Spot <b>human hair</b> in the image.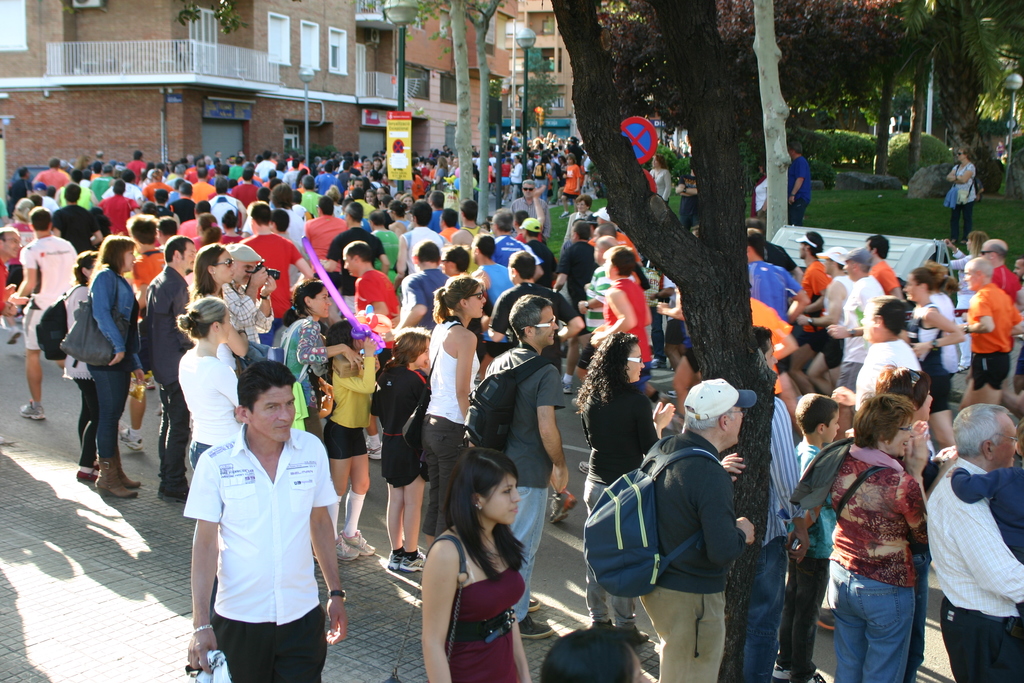
<b>human hair</b> found at [967,231,995,261].
